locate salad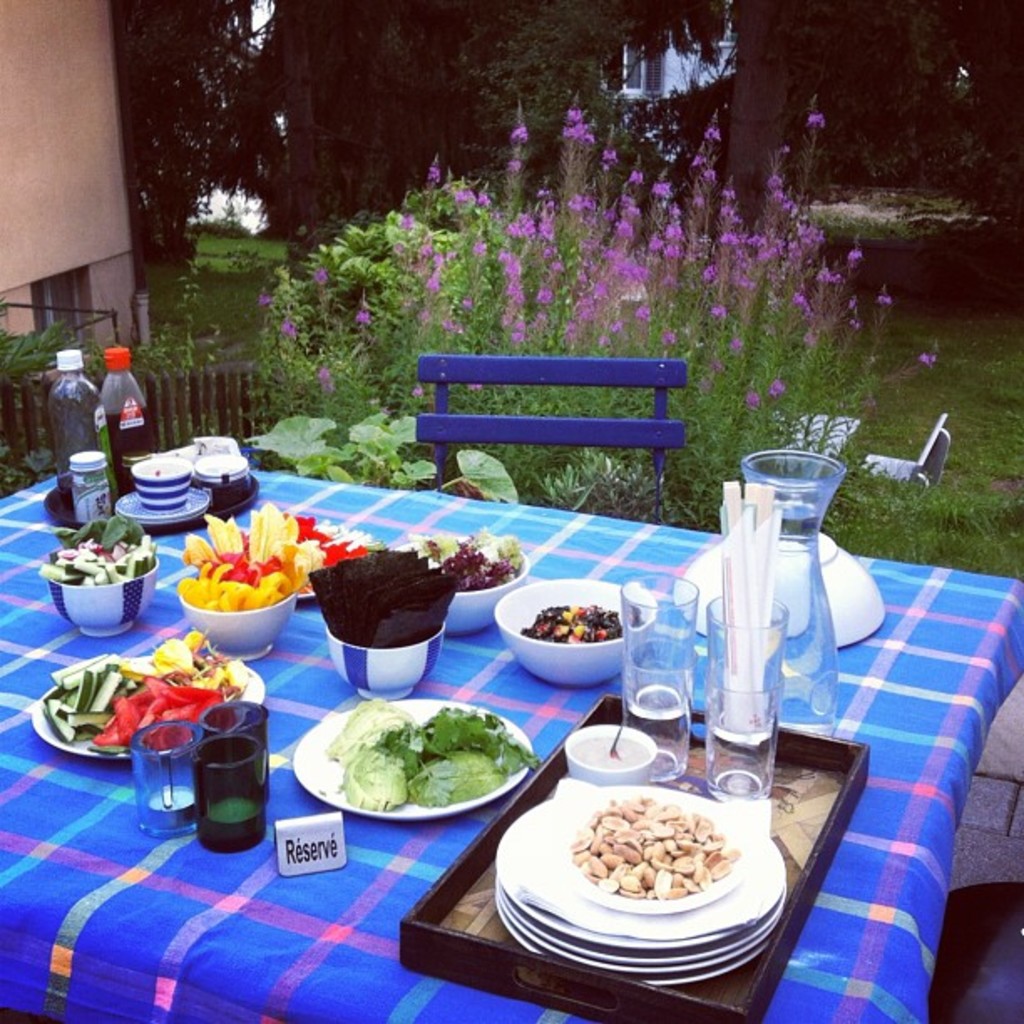
{"left": 35, "top": 646, "right": 249, "bottom": 755}
